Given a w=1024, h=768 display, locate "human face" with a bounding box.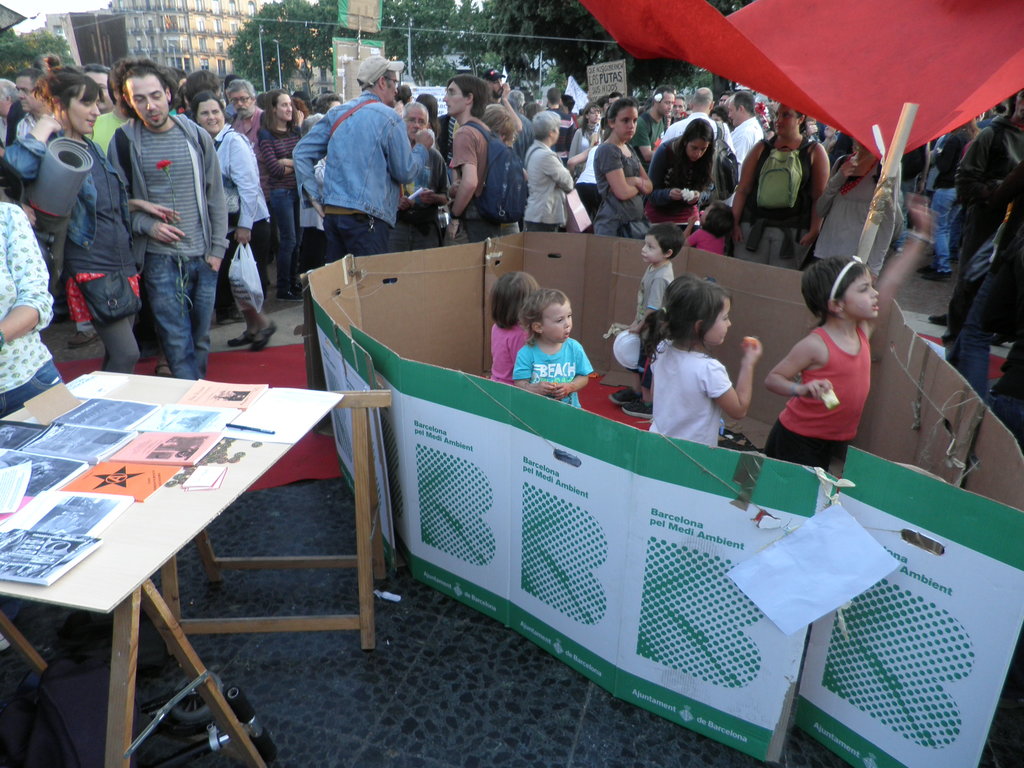
Located: bbox(541, 301, 575, 340).
